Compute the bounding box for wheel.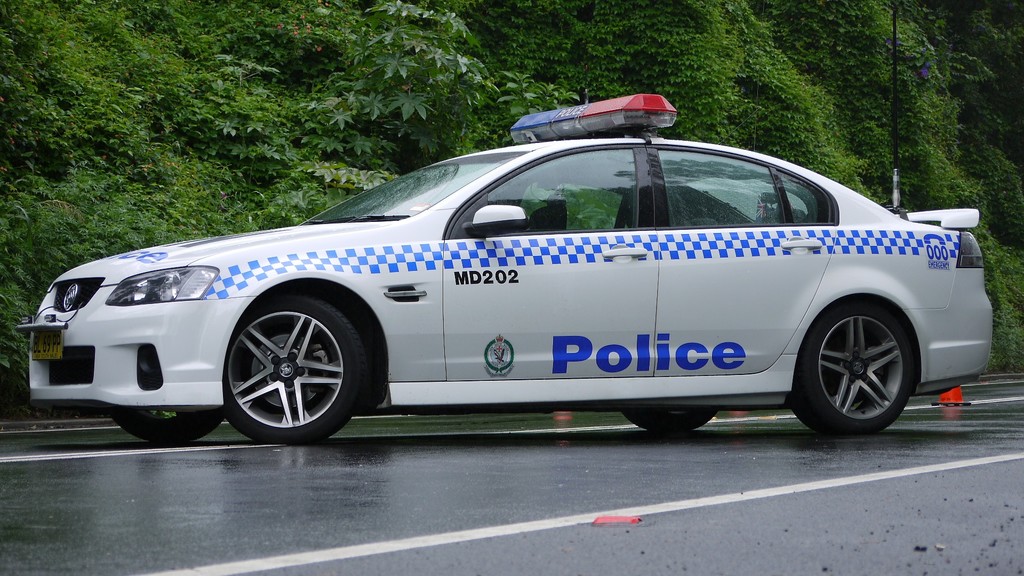
bbox=[231, 280, 368, 438].
